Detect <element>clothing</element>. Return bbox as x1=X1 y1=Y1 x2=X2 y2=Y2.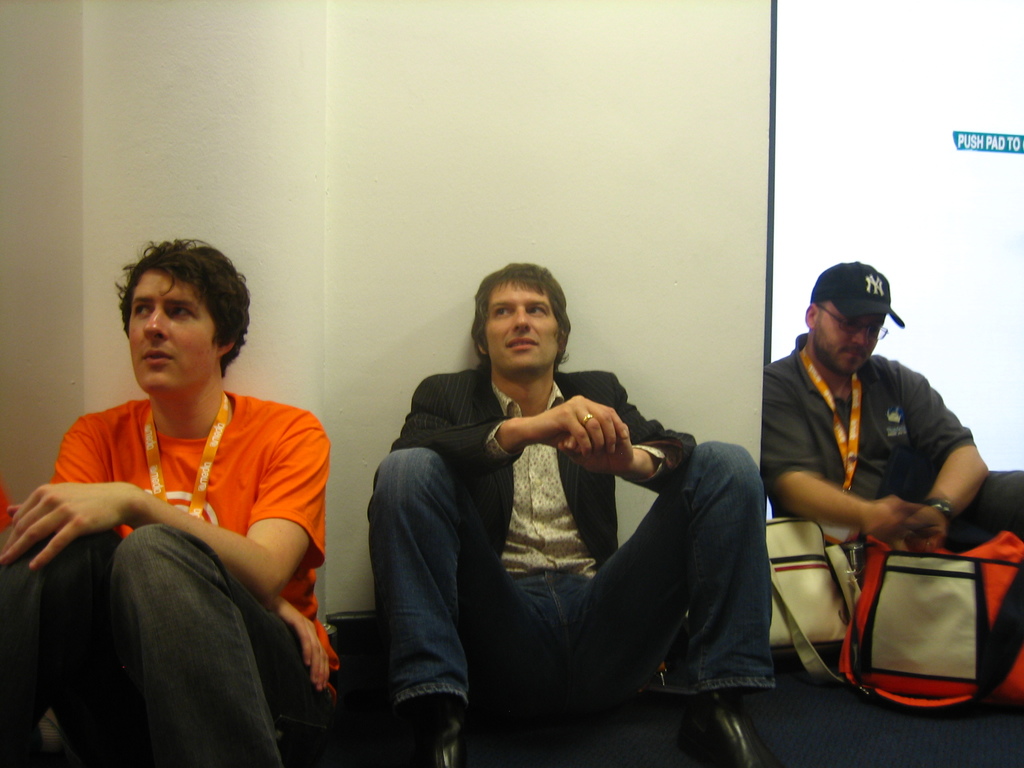
x1=369 y1=371 x2=777 y2=709.
